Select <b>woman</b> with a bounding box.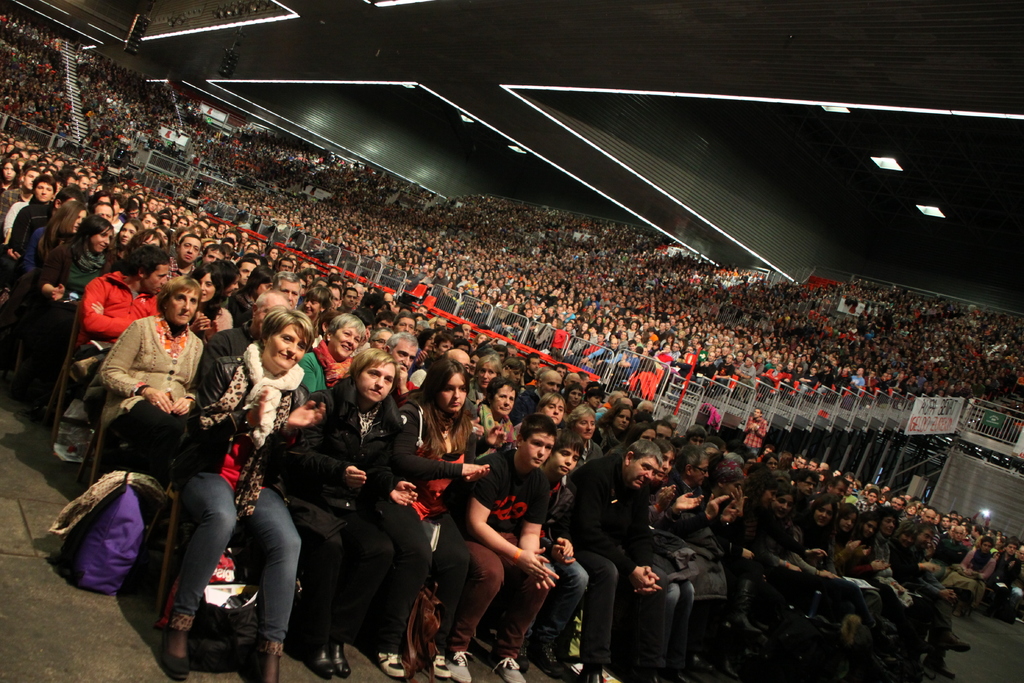
pyautogui.locateOnScreen(547, 313, 564, 333).
